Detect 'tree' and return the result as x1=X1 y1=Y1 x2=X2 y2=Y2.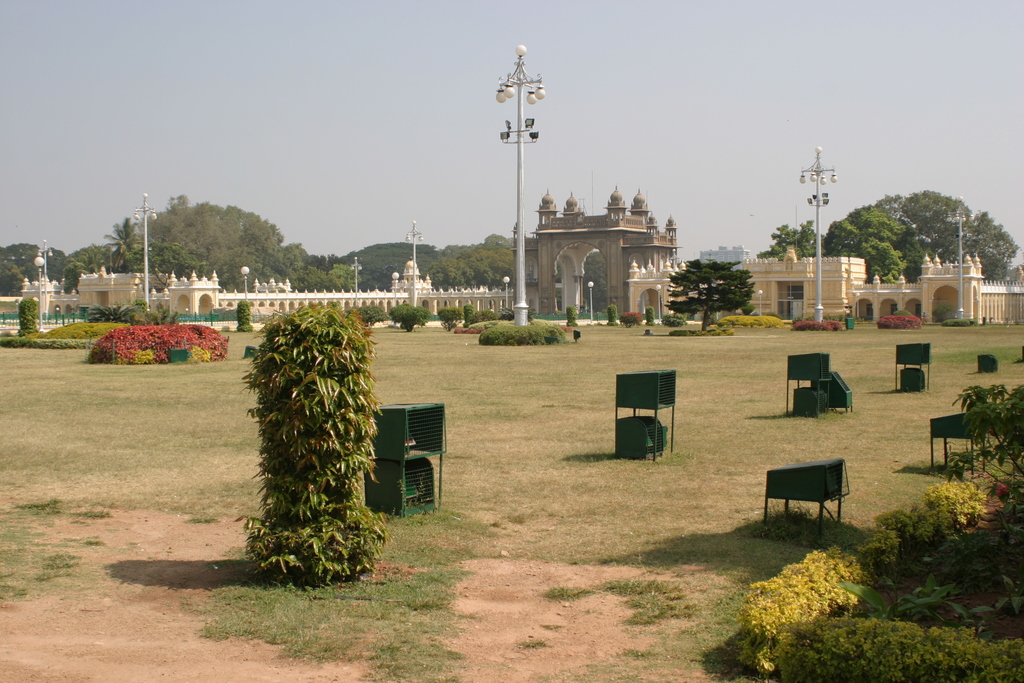
x1=760 y1=213 x2=828 y2=257.
